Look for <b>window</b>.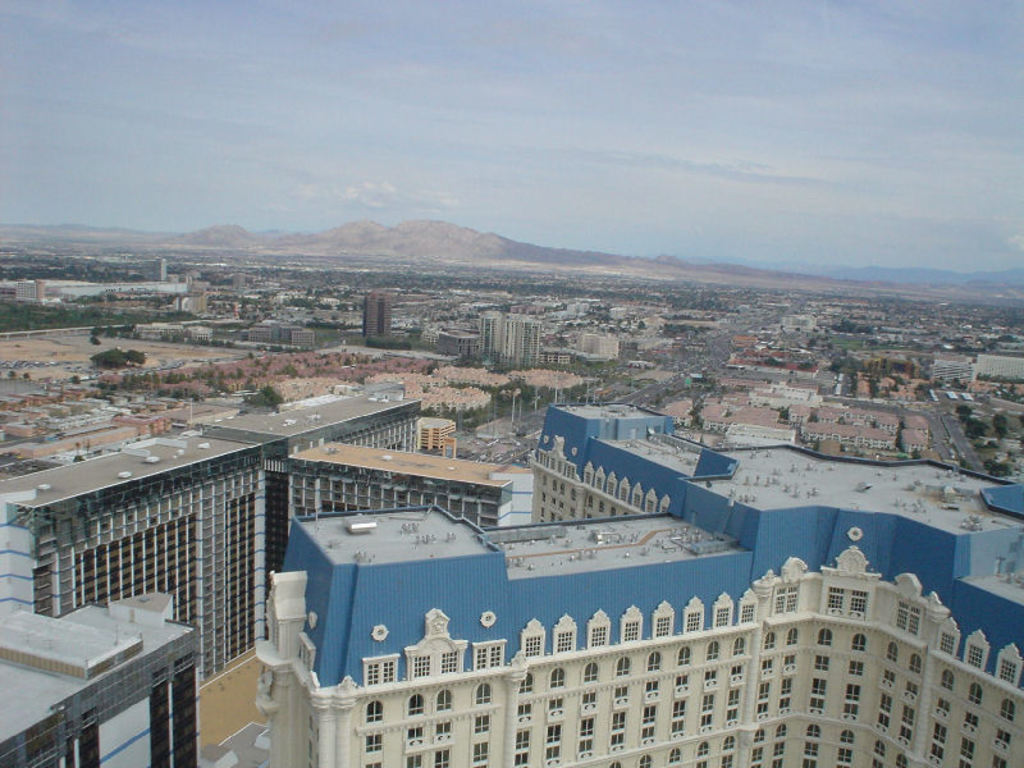
Found: 676/646/692/666.
